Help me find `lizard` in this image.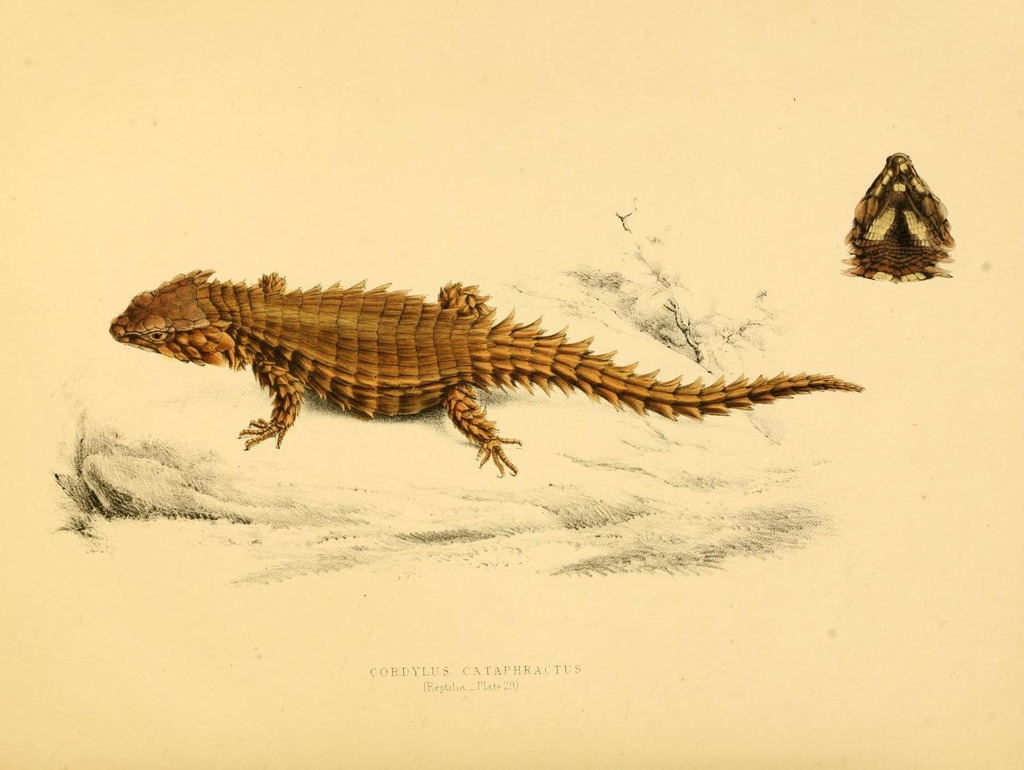
Found it: bbox=(100, 266, 861, 495).
